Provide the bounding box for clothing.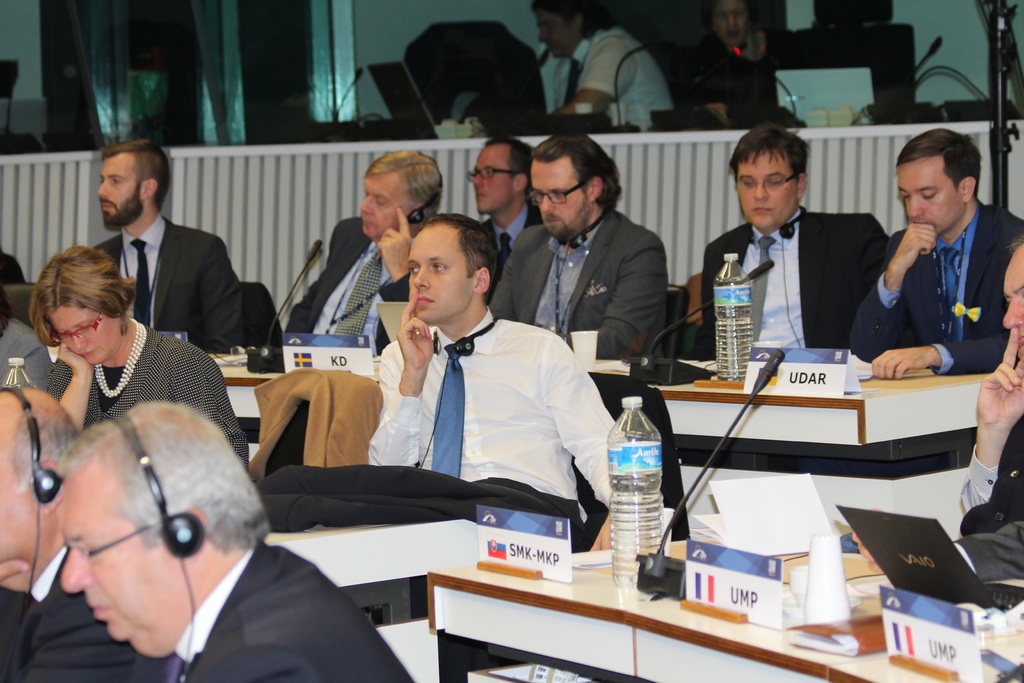
[289, 216, 414, 352].
